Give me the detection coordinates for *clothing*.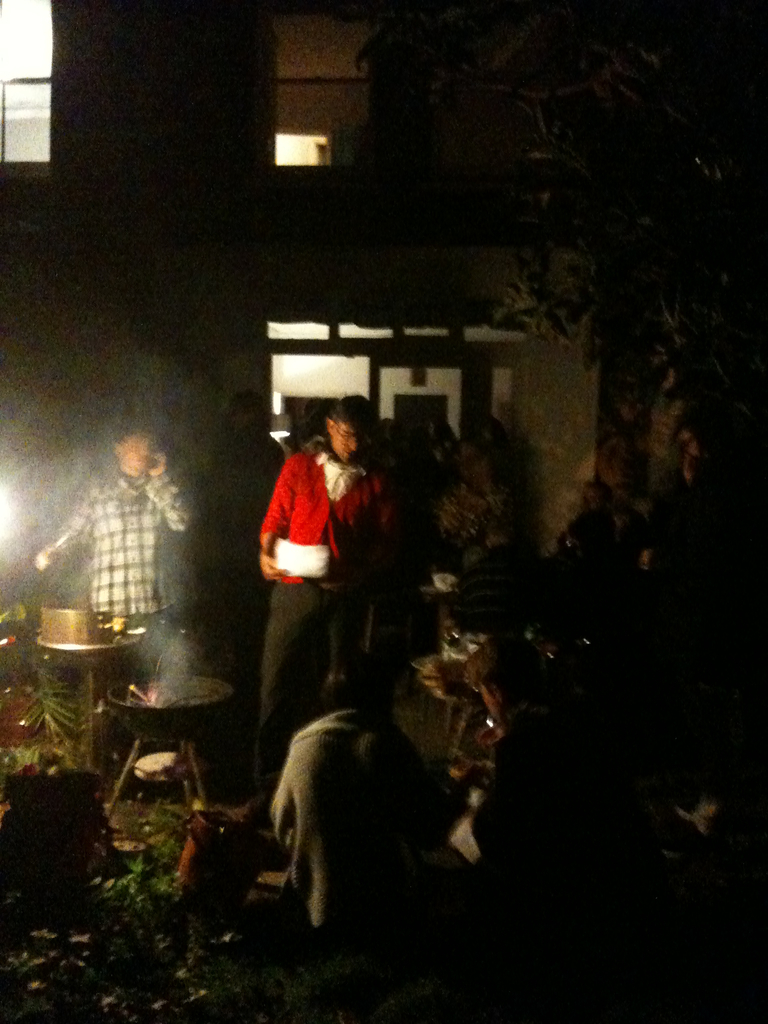
x1=100, y1=605, x2=191, y2=698.
